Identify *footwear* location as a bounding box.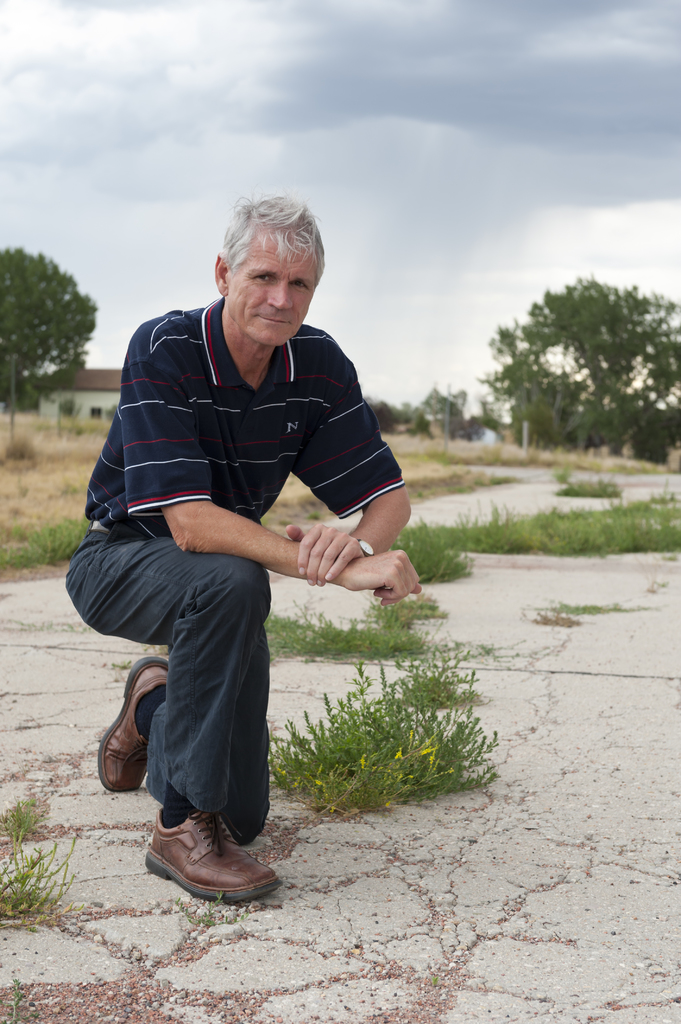
(92,653,173,791).
